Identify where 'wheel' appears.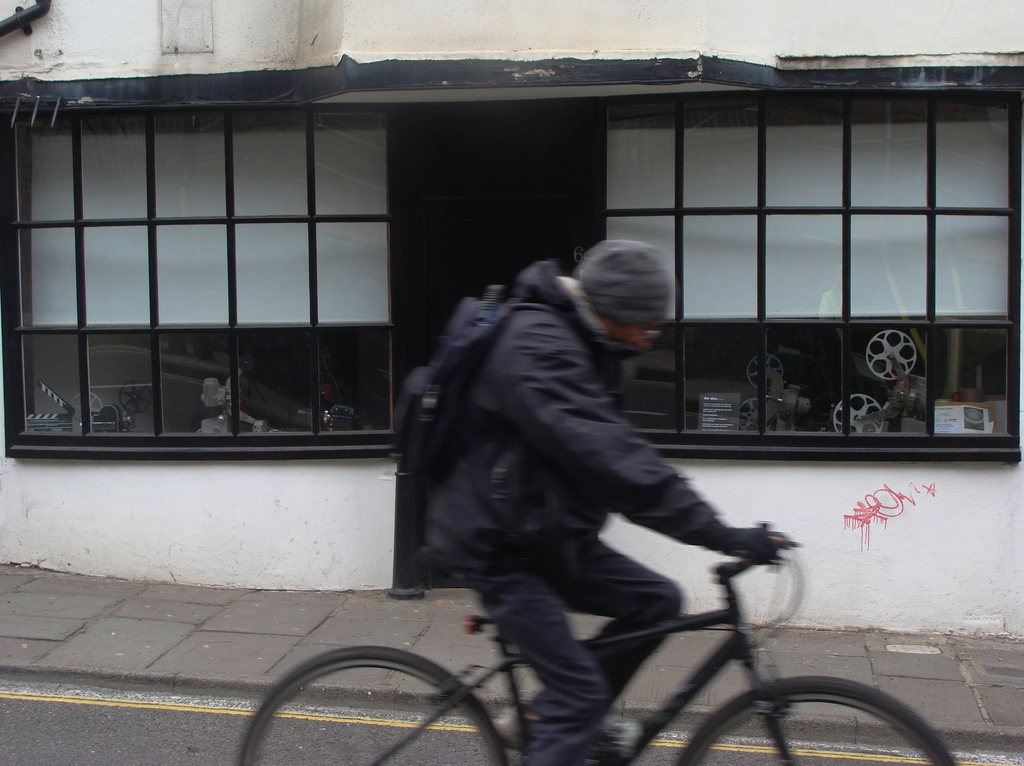
Appears at [left=68, top=390, right=103, bottom=422].
